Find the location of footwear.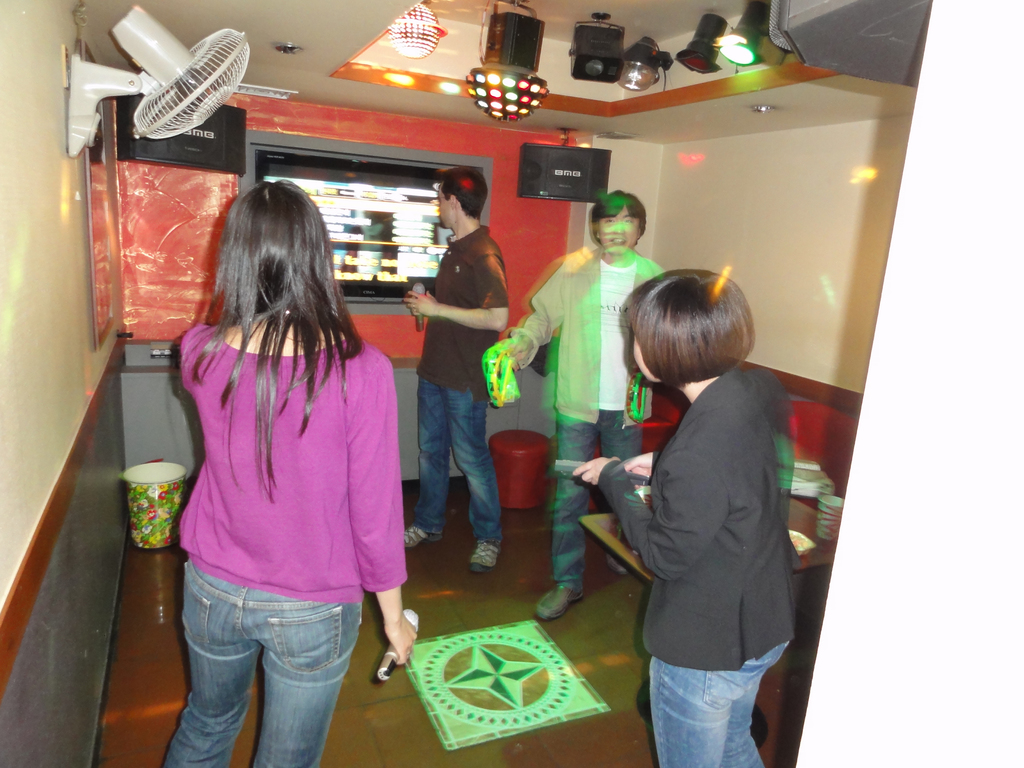
Location: 467:542:502:572.
